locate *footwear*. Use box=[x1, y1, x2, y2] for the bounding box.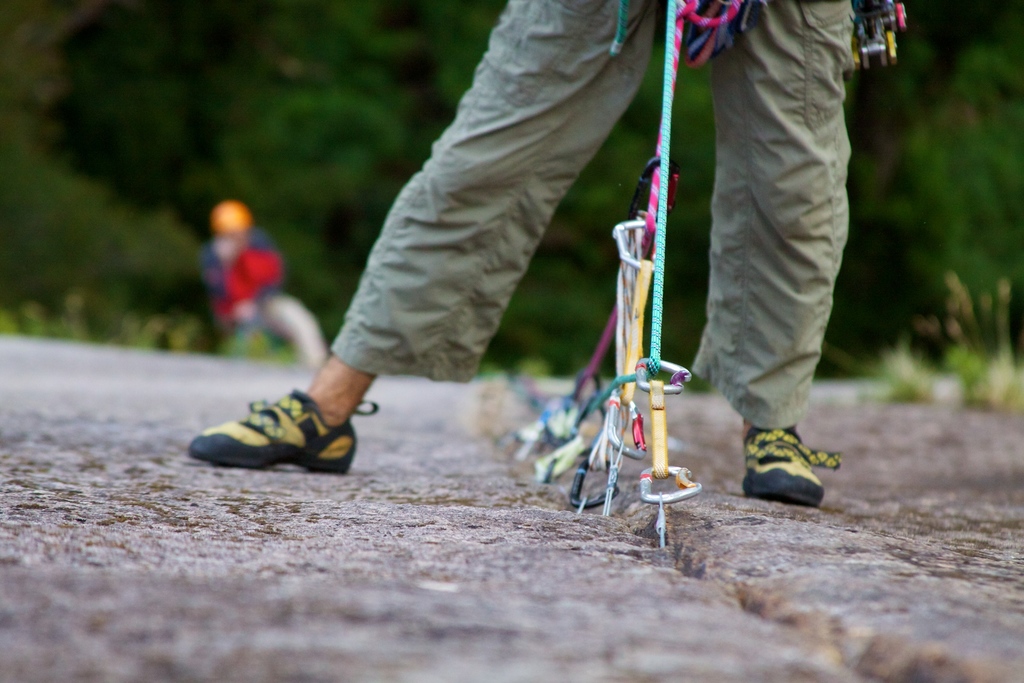
box=[743, 427, 843, 502].
